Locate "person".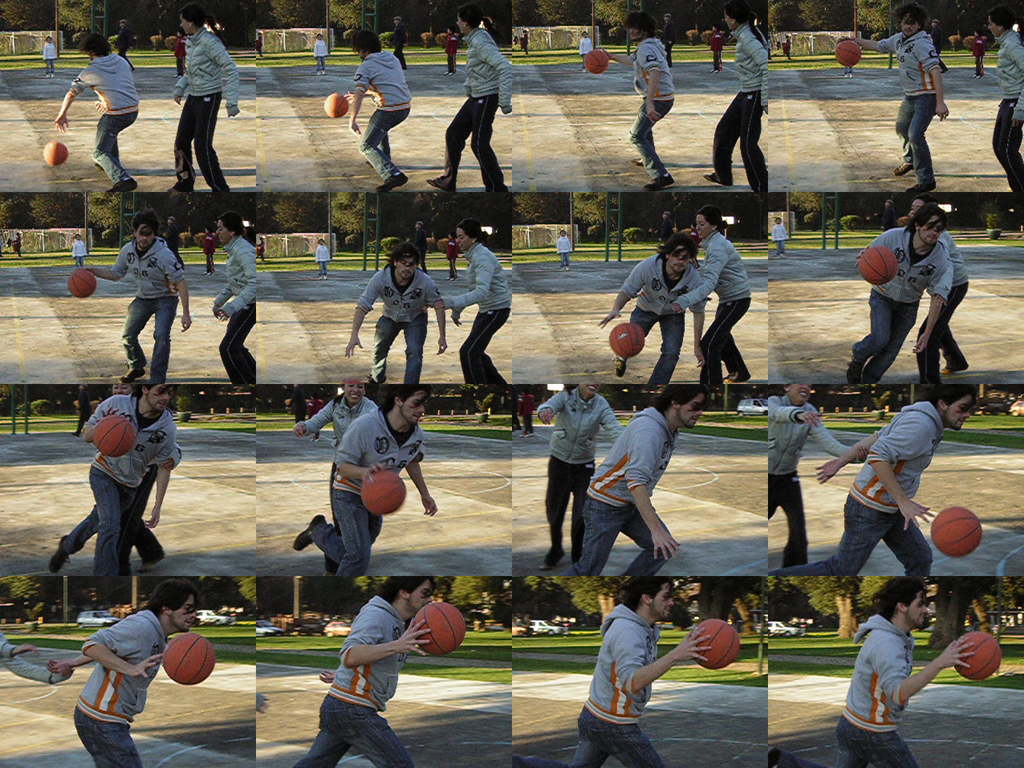
Bounding box: [left=45, top=577, right=194, bottom=766].
